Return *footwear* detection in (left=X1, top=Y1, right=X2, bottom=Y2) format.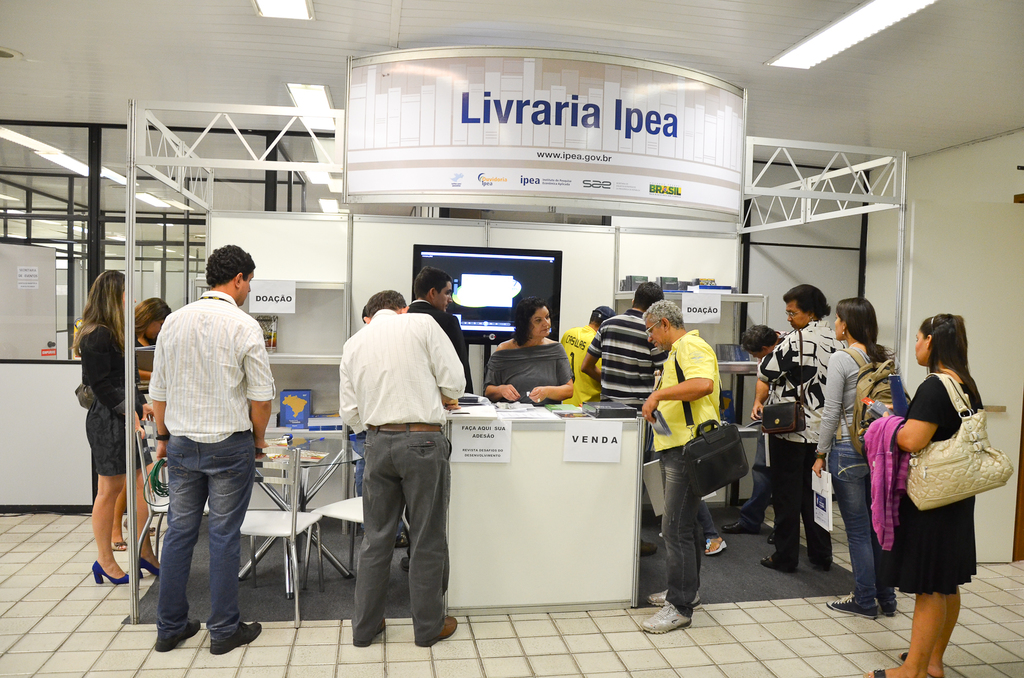
(left=872, top=659, right=925, bottom=677).
